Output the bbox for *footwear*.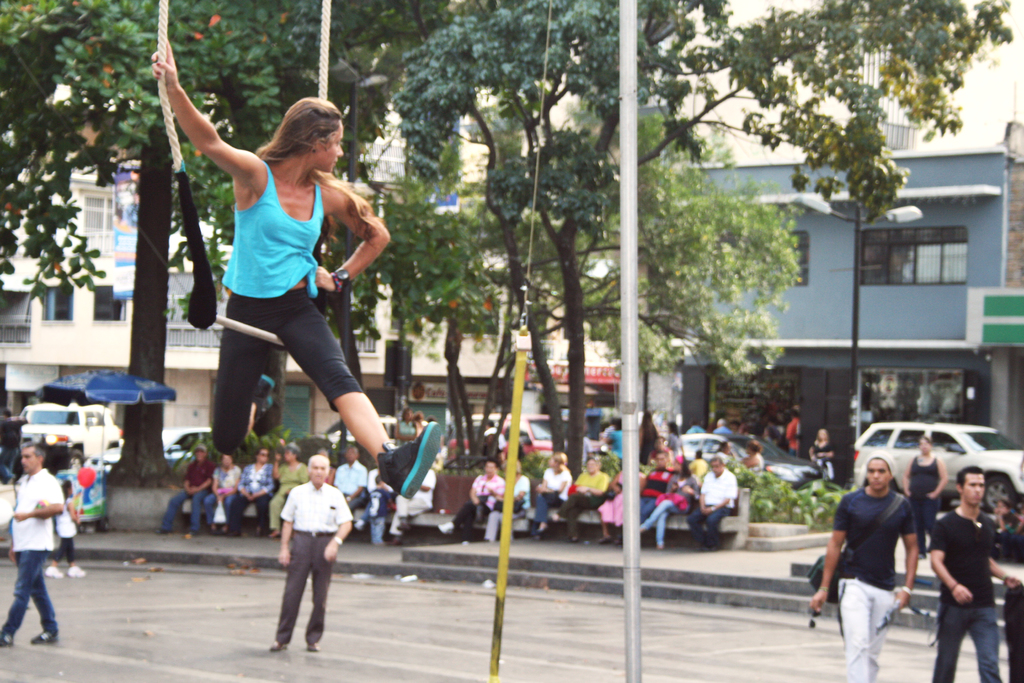
bbox=(308, 643, 323, 652).
